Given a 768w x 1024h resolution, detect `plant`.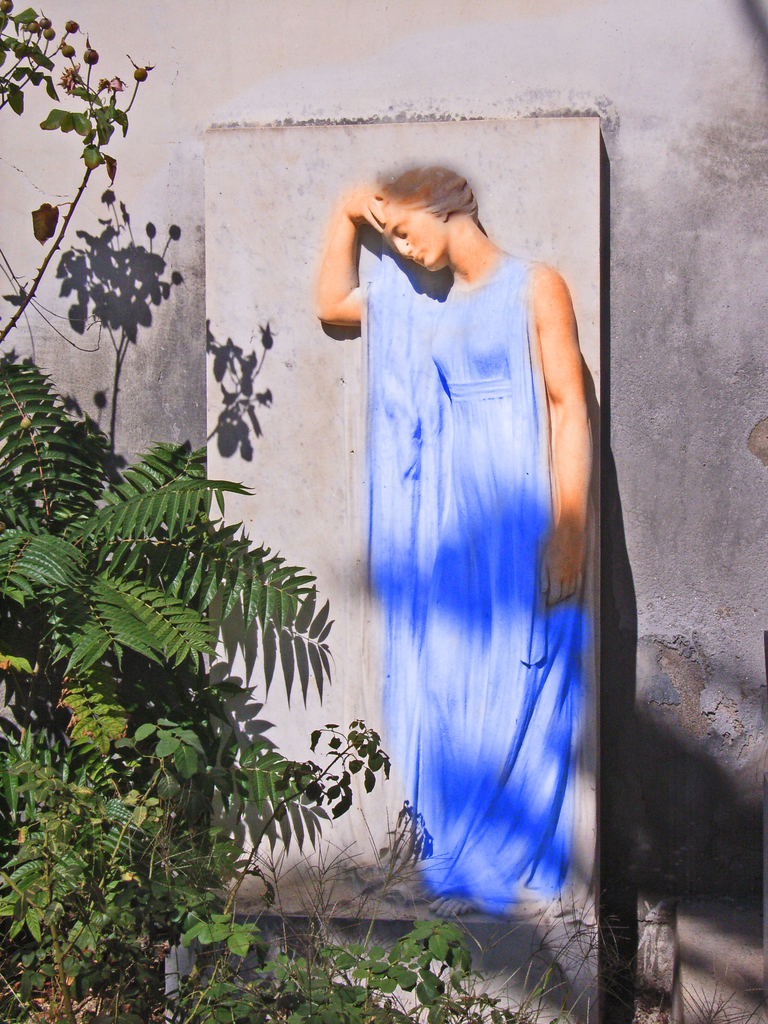
BBox(15, 363, 332, 968).
